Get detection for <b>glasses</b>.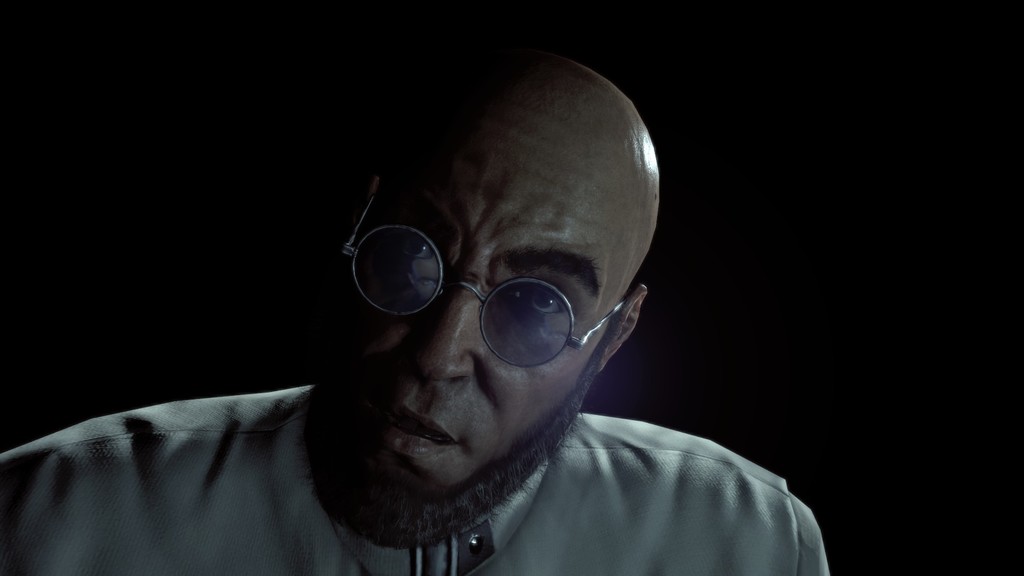
Detection: box=[337, 186, 627, 367].
